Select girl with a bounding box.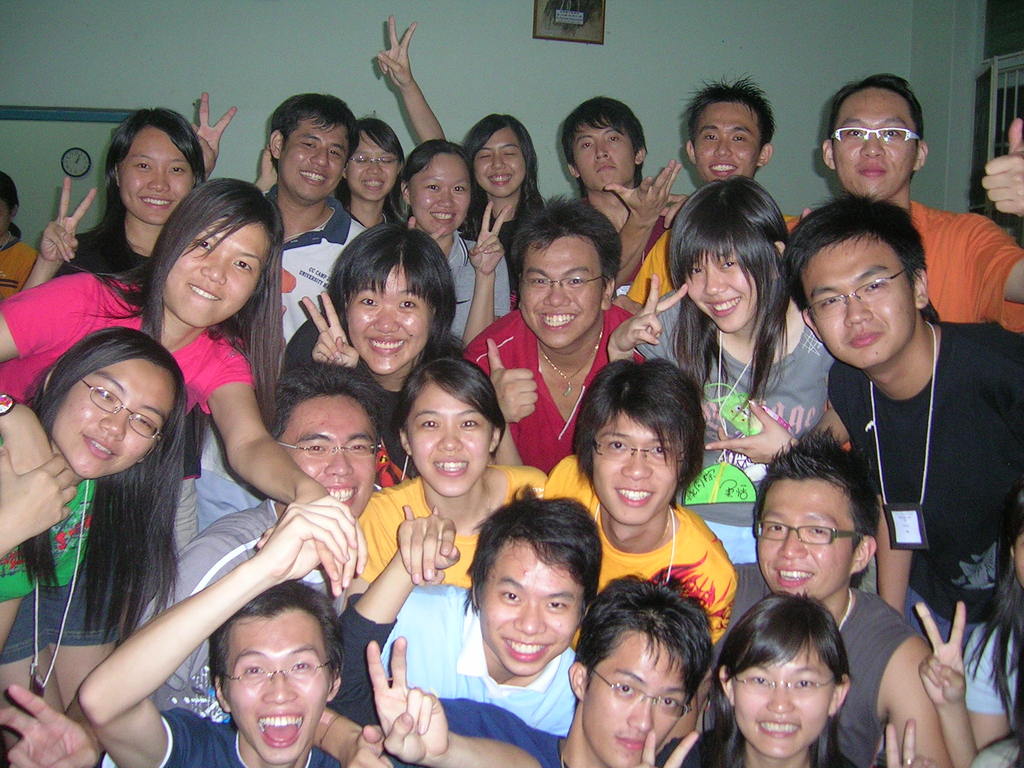
{"left": 915, "top": 500, "right": 1023, "bottom": 767}.
